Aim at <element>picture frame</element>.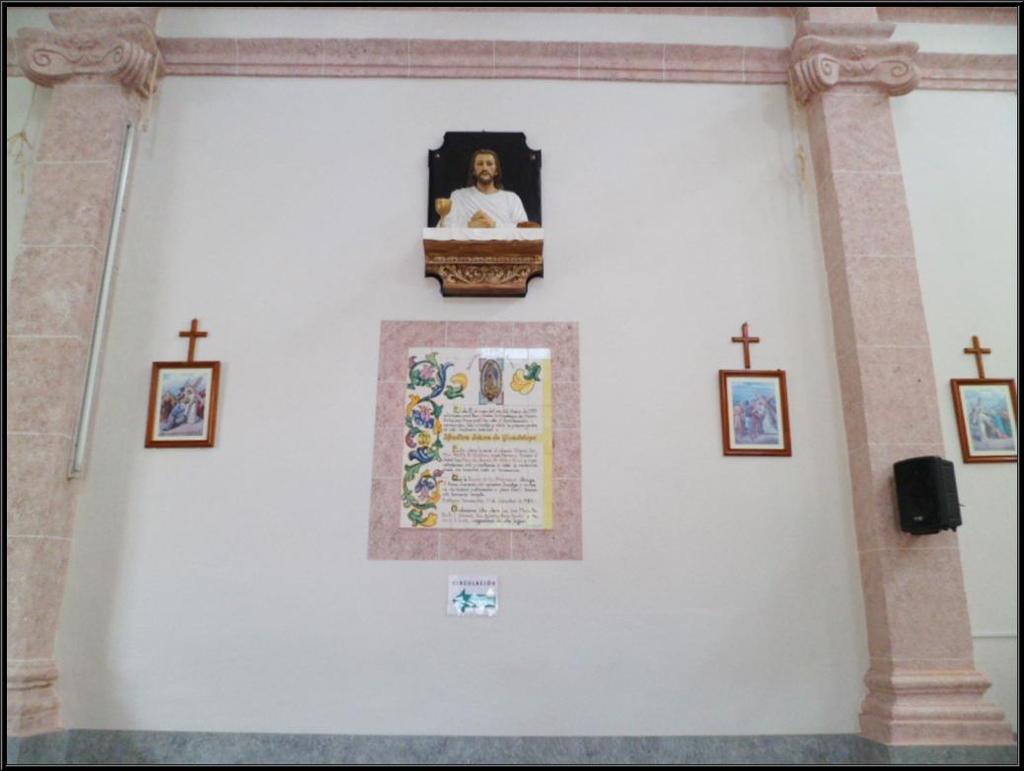
Aimed at rect(951, 334, 1023, 465).
